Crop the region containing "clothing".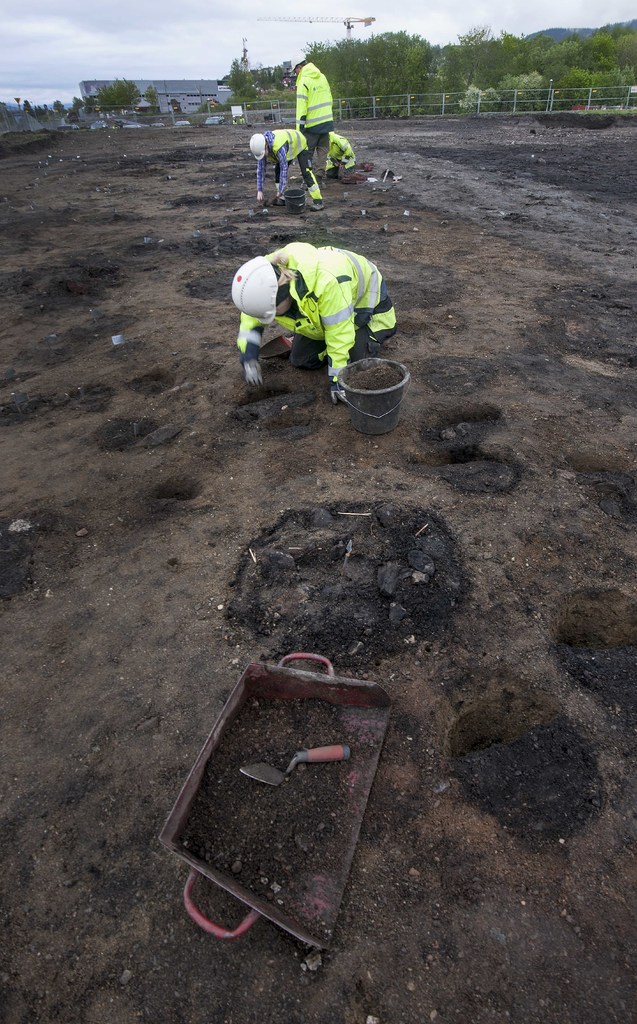
Crop region: box(322, 131, 355, 168).
